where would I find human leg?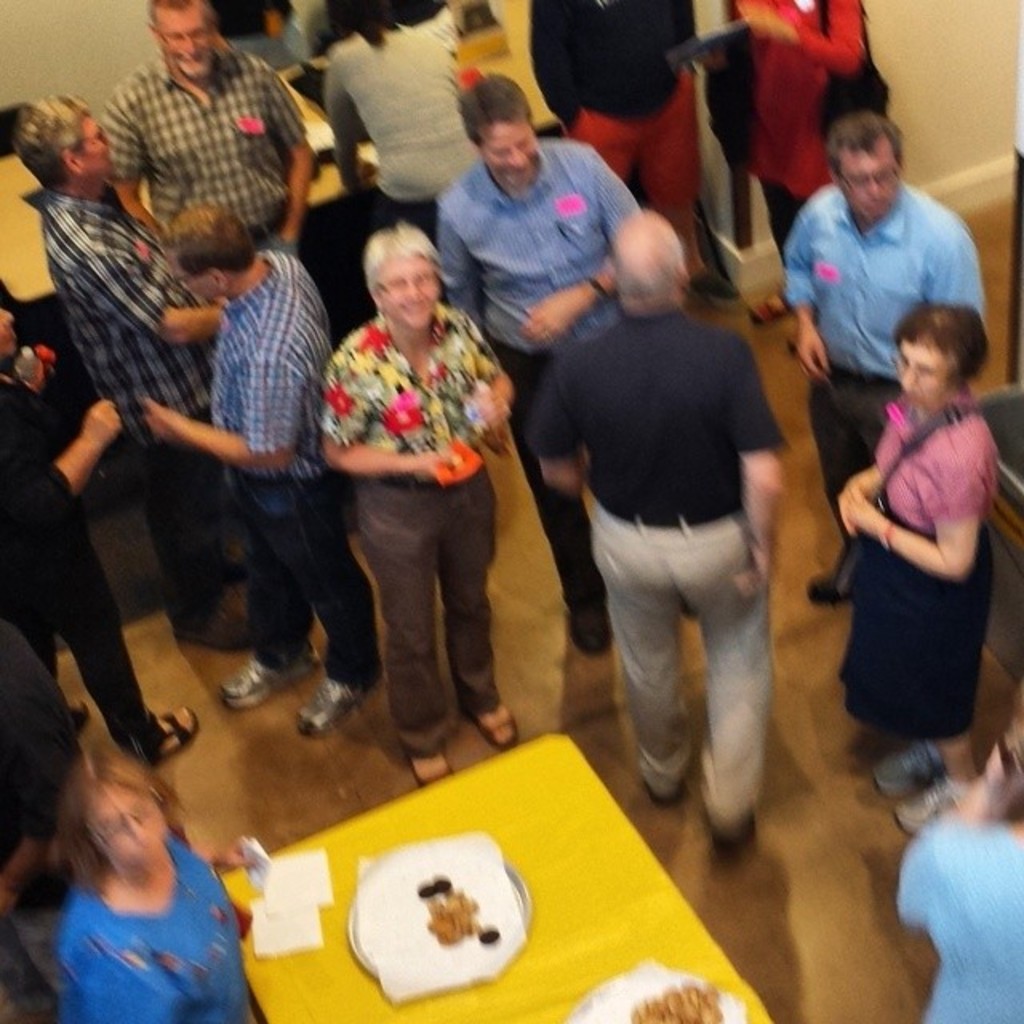
At (139, 448, 248, 643).
